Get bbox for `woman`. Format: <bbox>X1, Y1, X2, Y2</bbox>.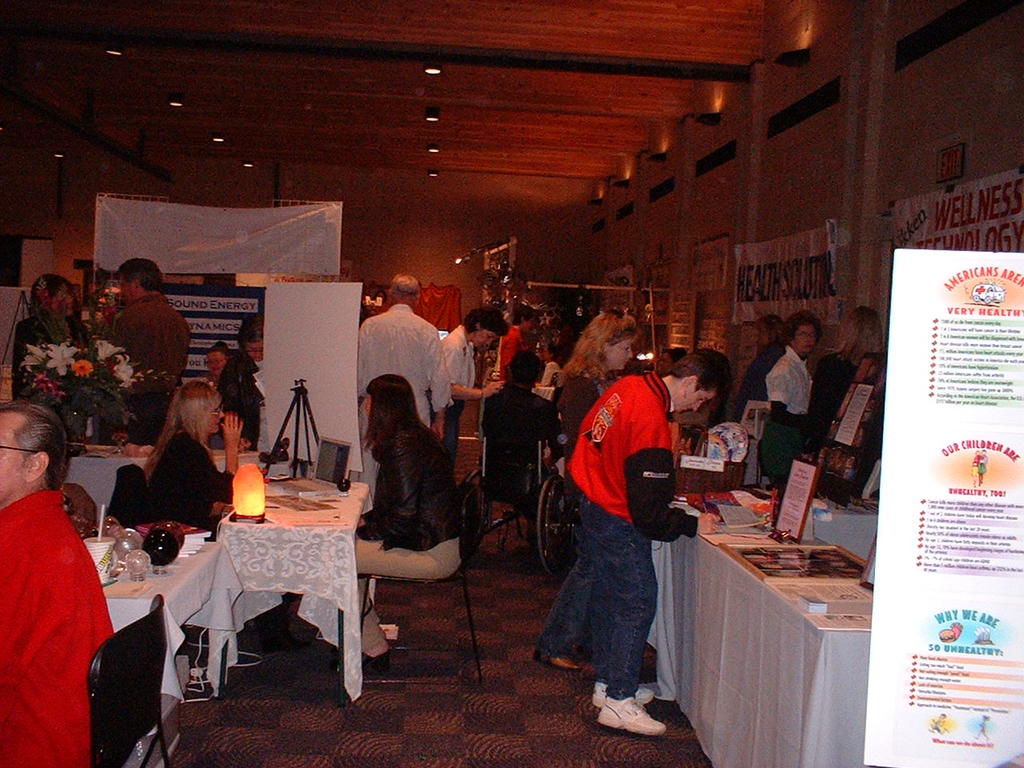
<bbox>13, 275, 97, 411</bbox>.
